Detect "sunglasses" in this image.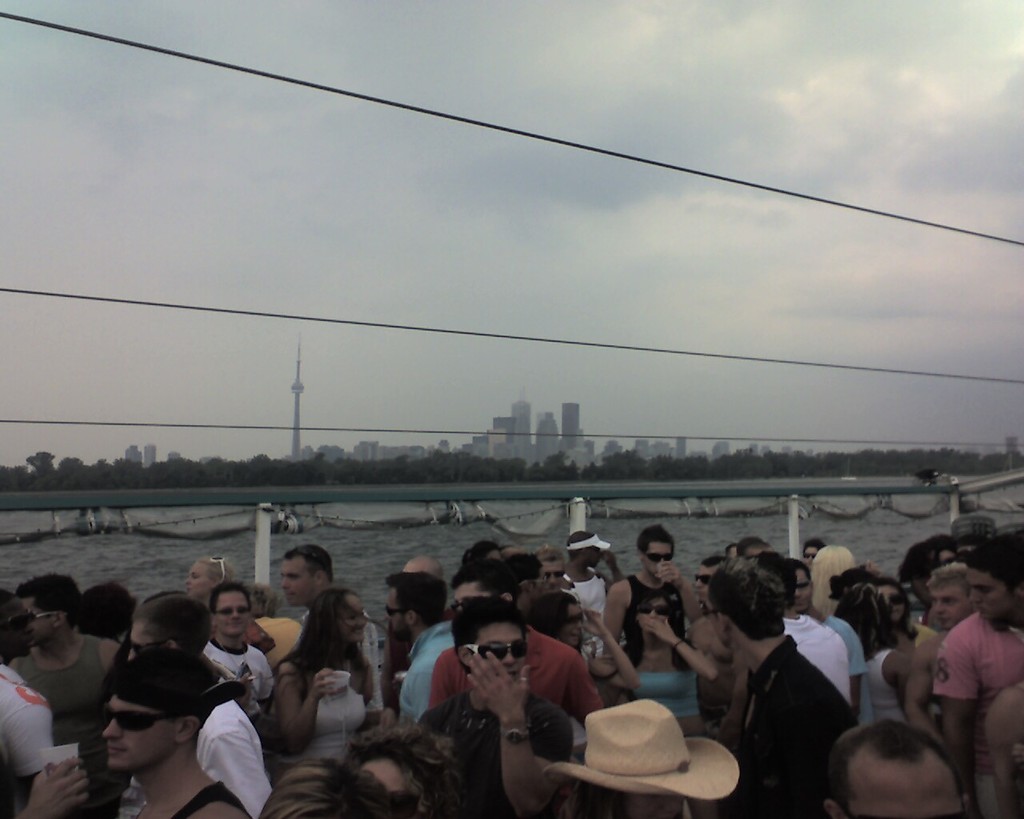
Detection: Rect(884, 595, 906, 605).
